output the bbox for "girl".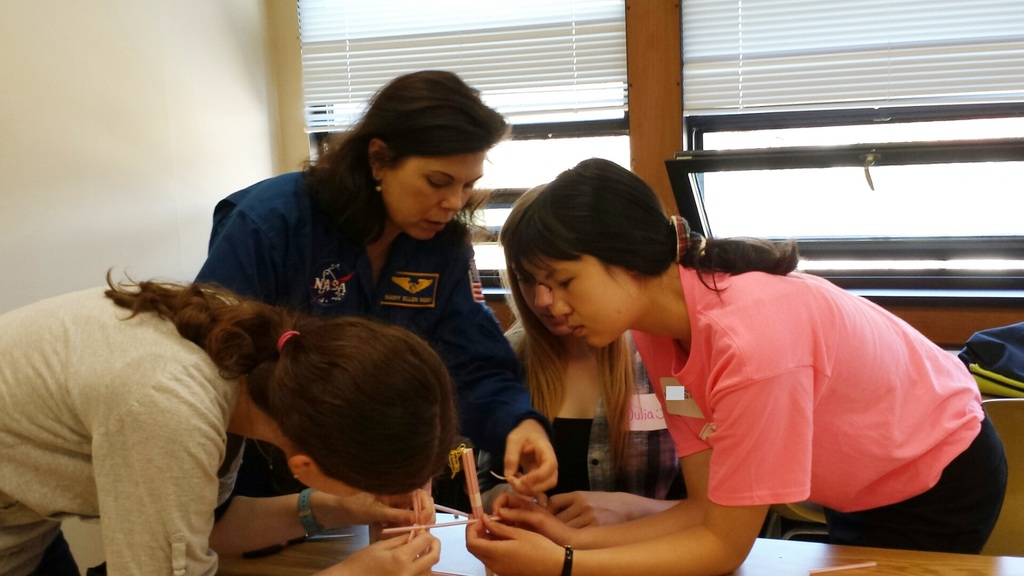
[x1=476, y1=182, x2=687, y2=532].
